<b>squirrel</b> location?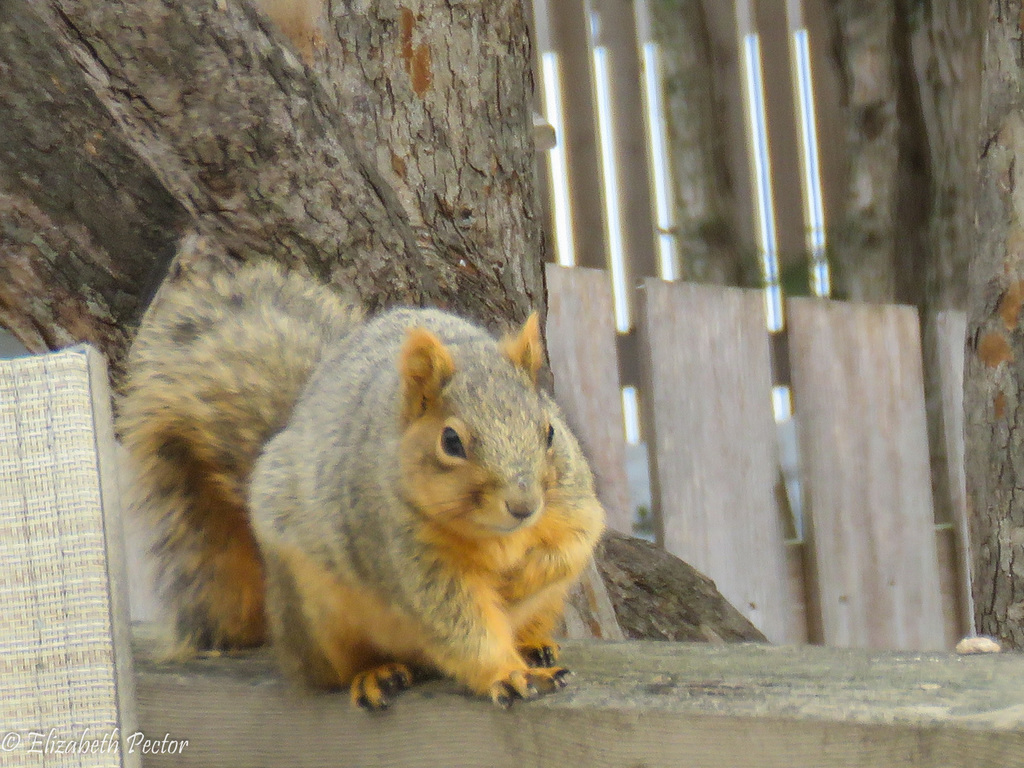
pyautogui.locateOnScreen(111, 240, 624, 717)
